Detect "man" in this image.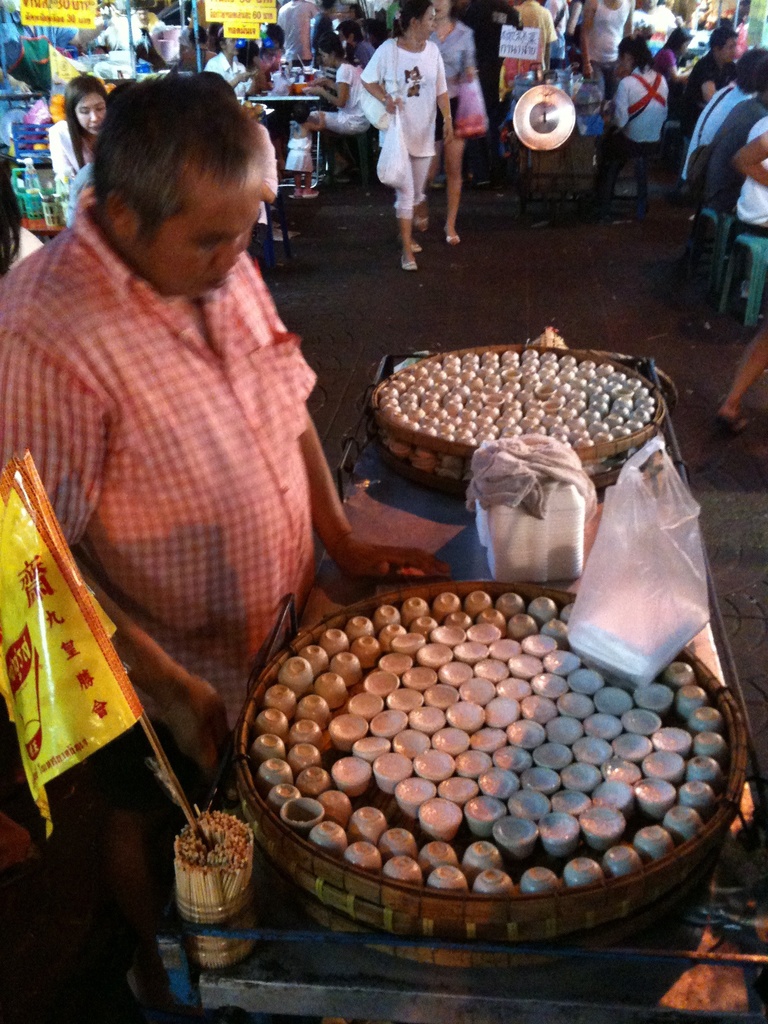
Detection: bbox=(335, 20, 377, 65).
